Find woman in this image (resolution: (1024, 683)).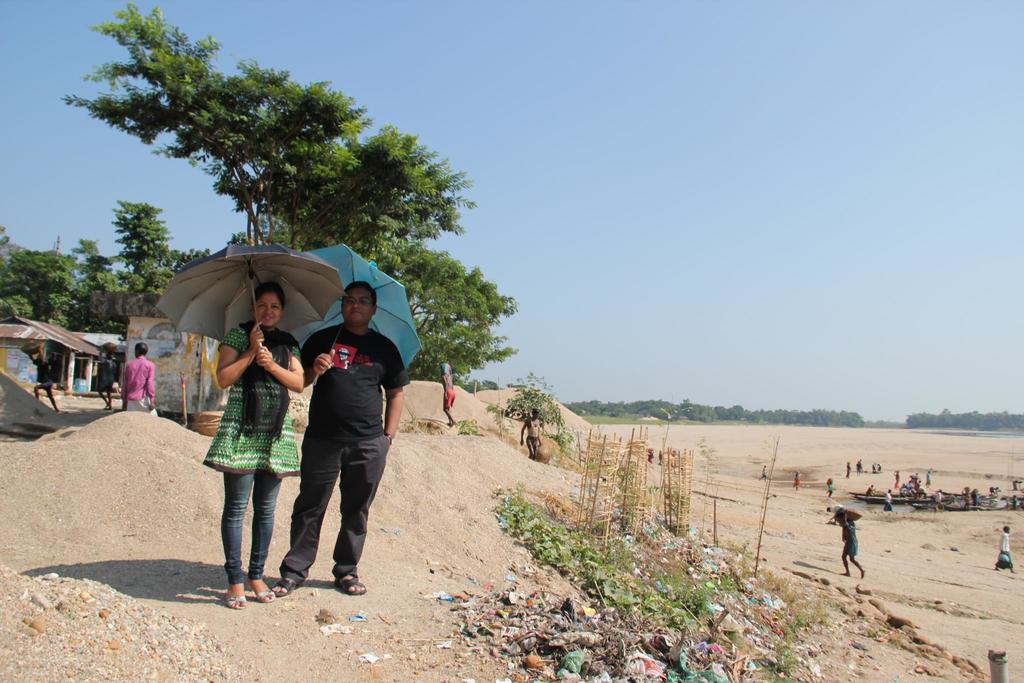
[x1=200, y1=280, x2=302, y2=608].
